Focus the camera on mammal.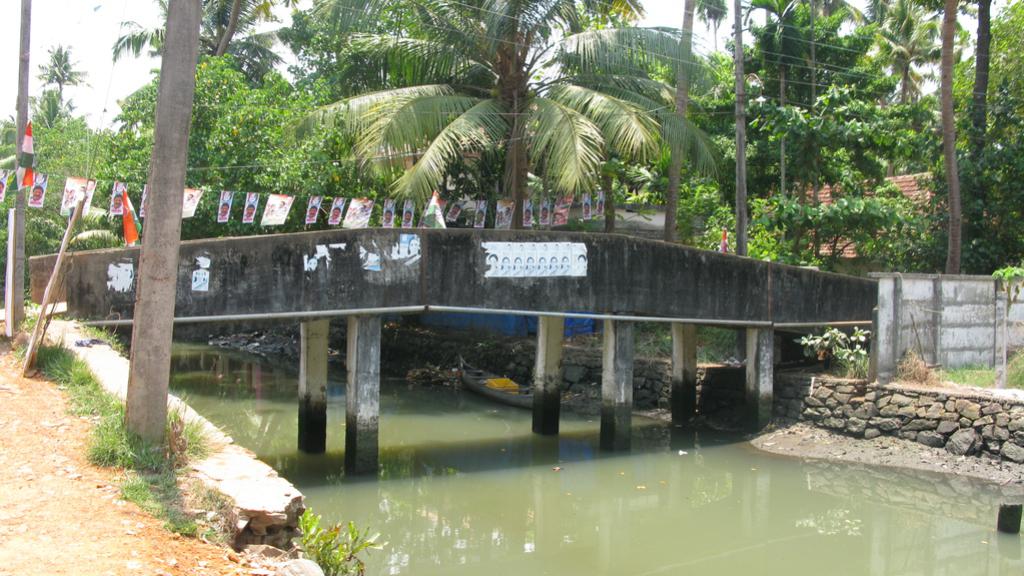
Focus region: select_region(524, 255, 536, 274).
